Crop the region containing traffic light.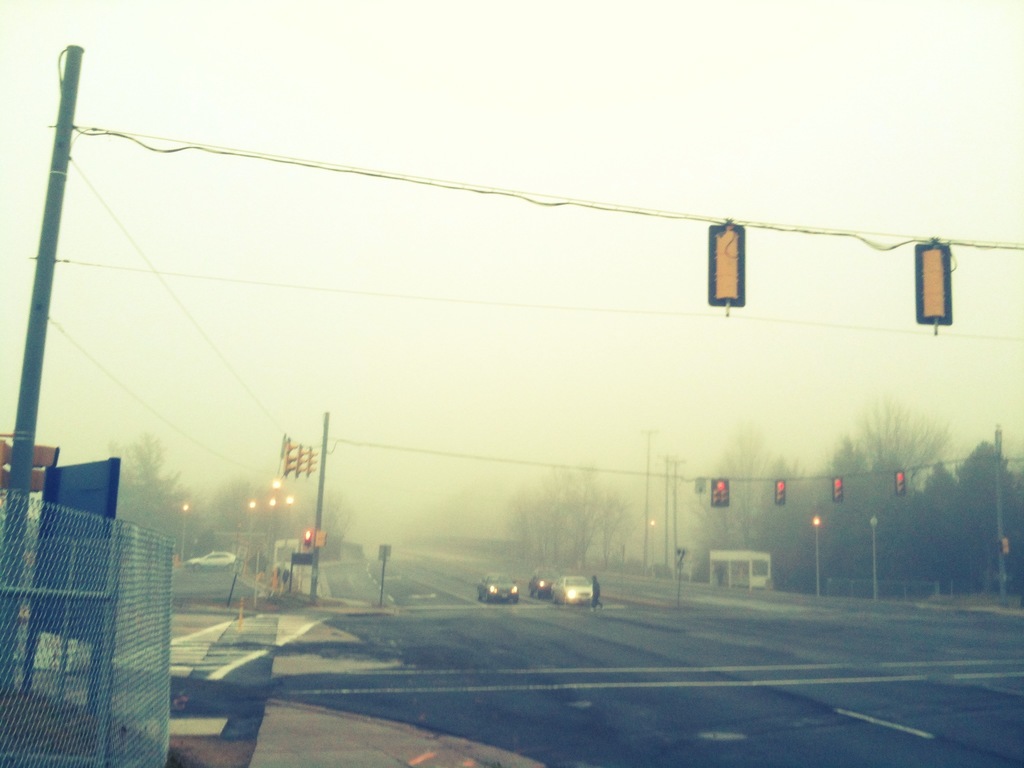
Crop region: (left=895, top=470, right=905, bottom=495).
